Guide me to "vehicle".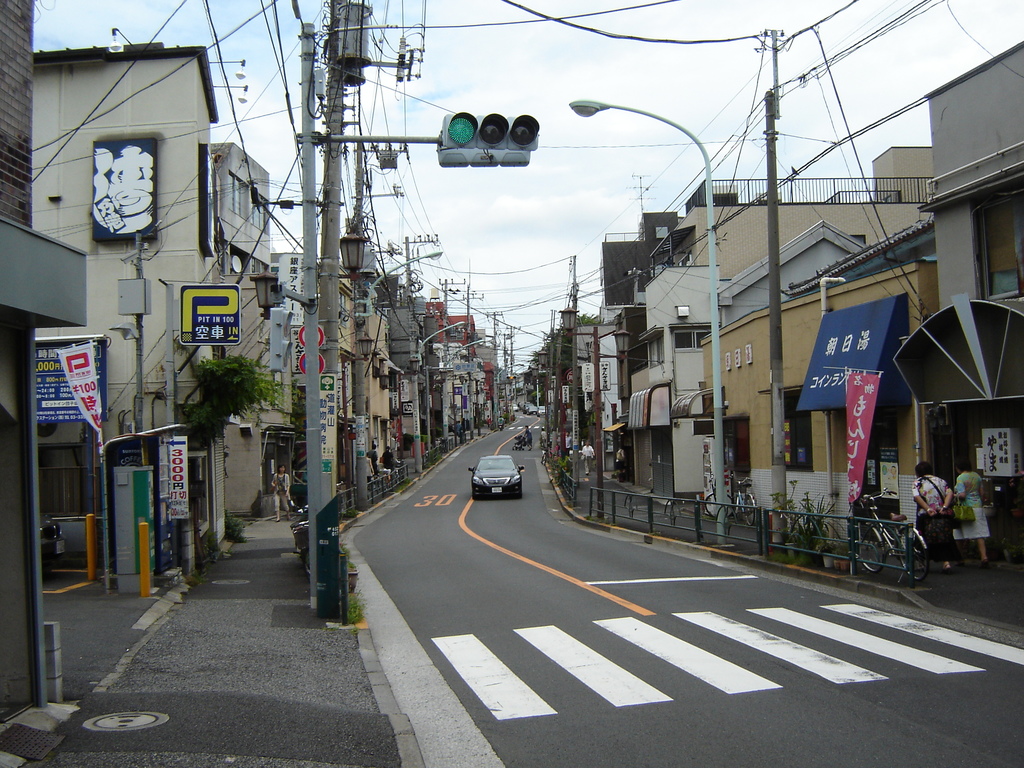
Guidance: (x1=468, y1=452, x2=527, y2=503).
